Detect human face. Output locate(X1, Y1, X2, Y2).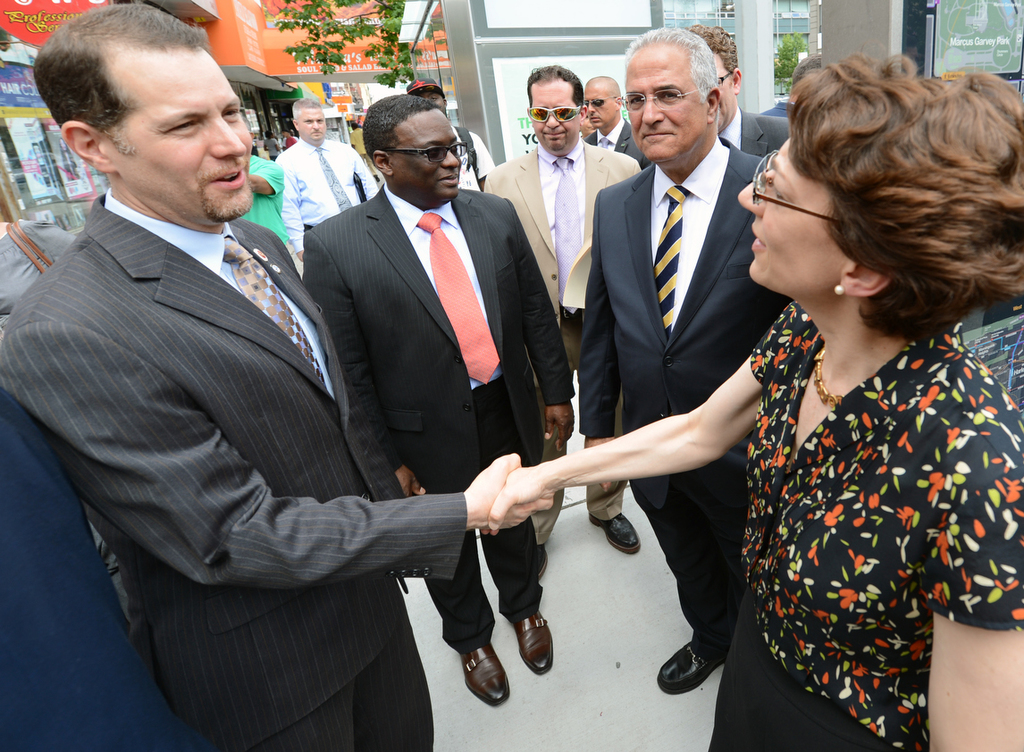
locate(531, 78, 579, 149).
